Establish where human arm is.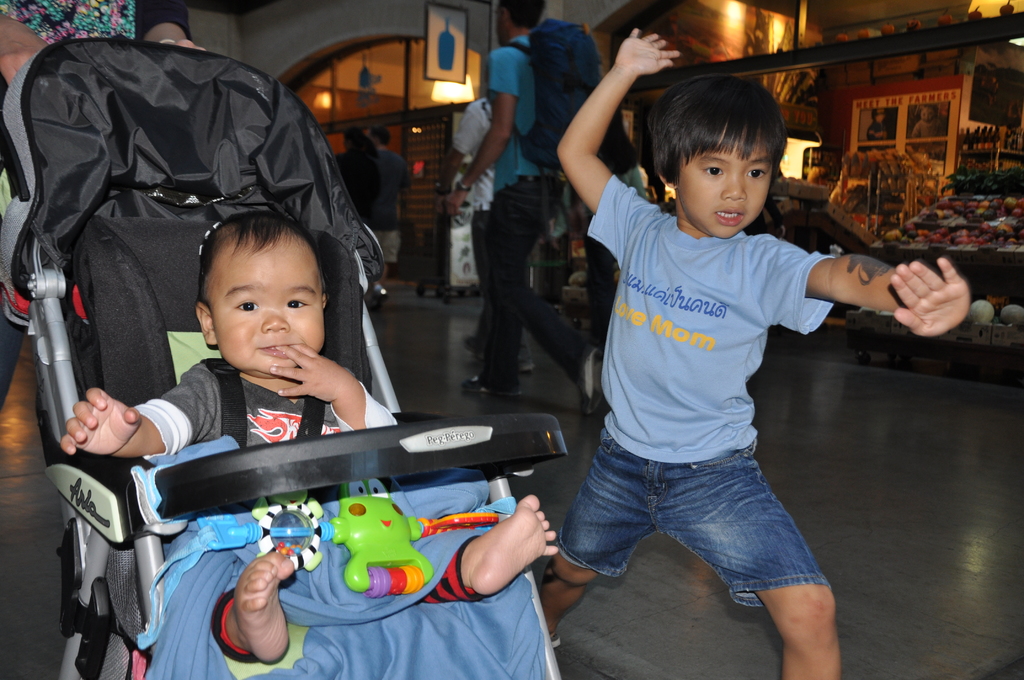
Established at <bbox>803, 243, 977, 341</bbox>.
